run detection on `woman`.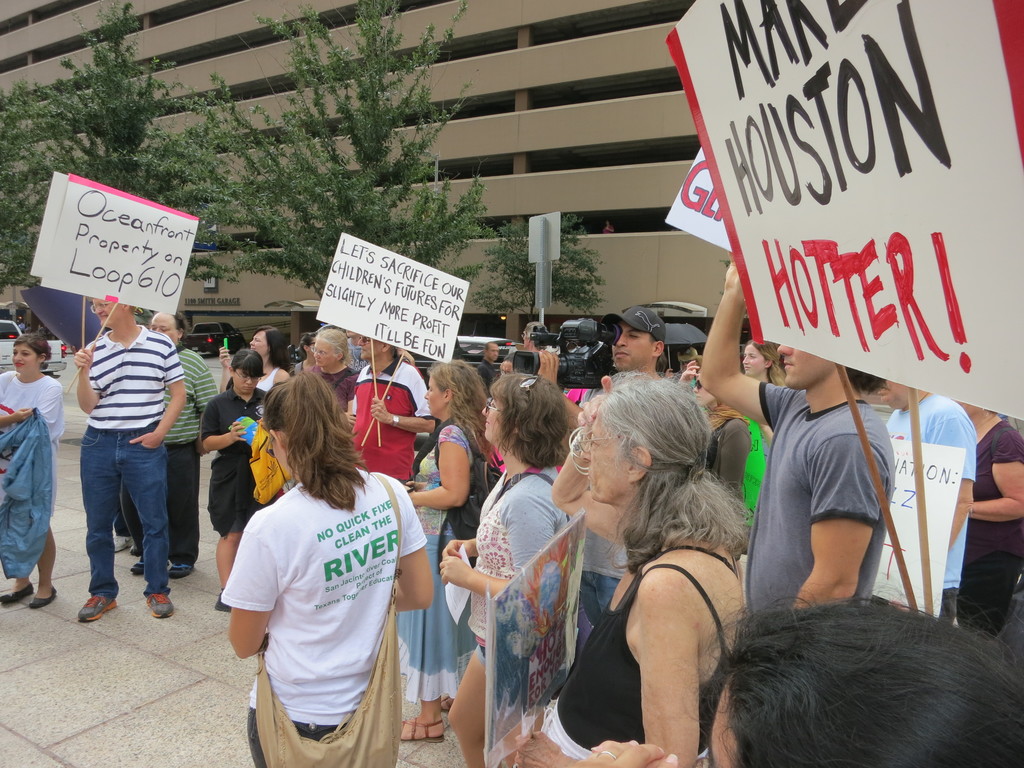
Result: 215,326,297,388.
